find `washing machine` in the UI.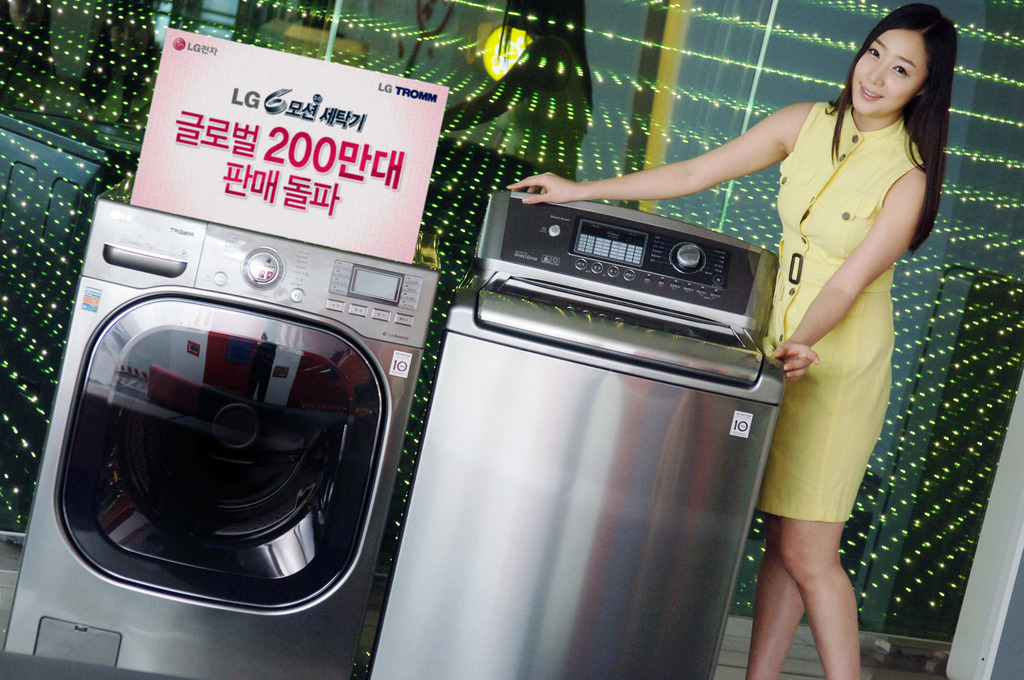
UI element at x1=360 y1=188 x2=780 y2=679.
